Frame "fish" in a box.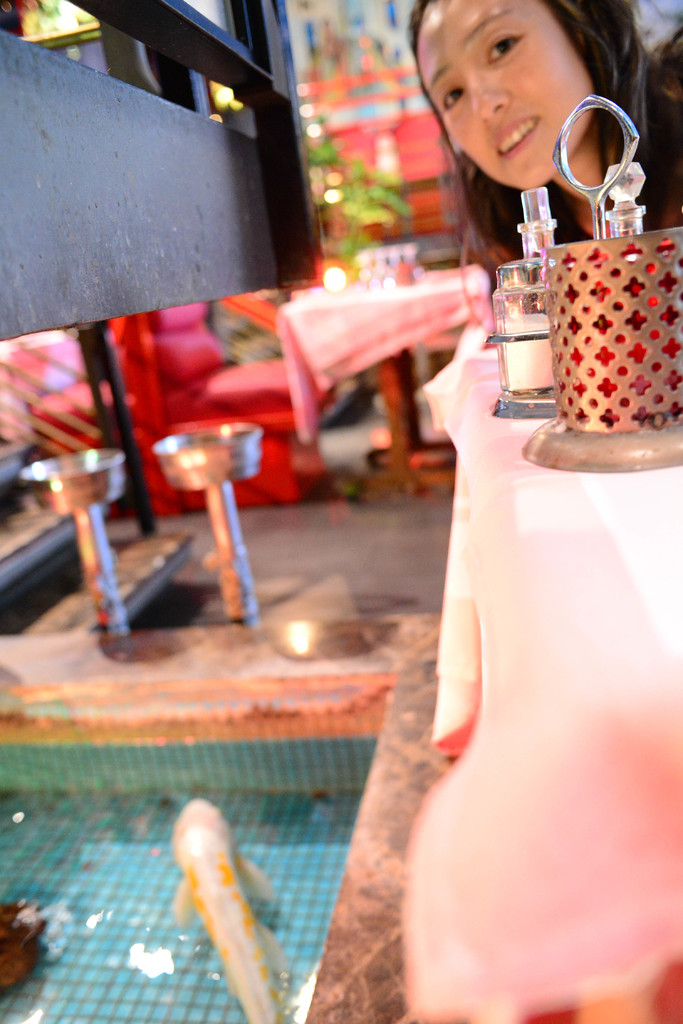
x1=170, y1=797, x2=292, y2=1014.
